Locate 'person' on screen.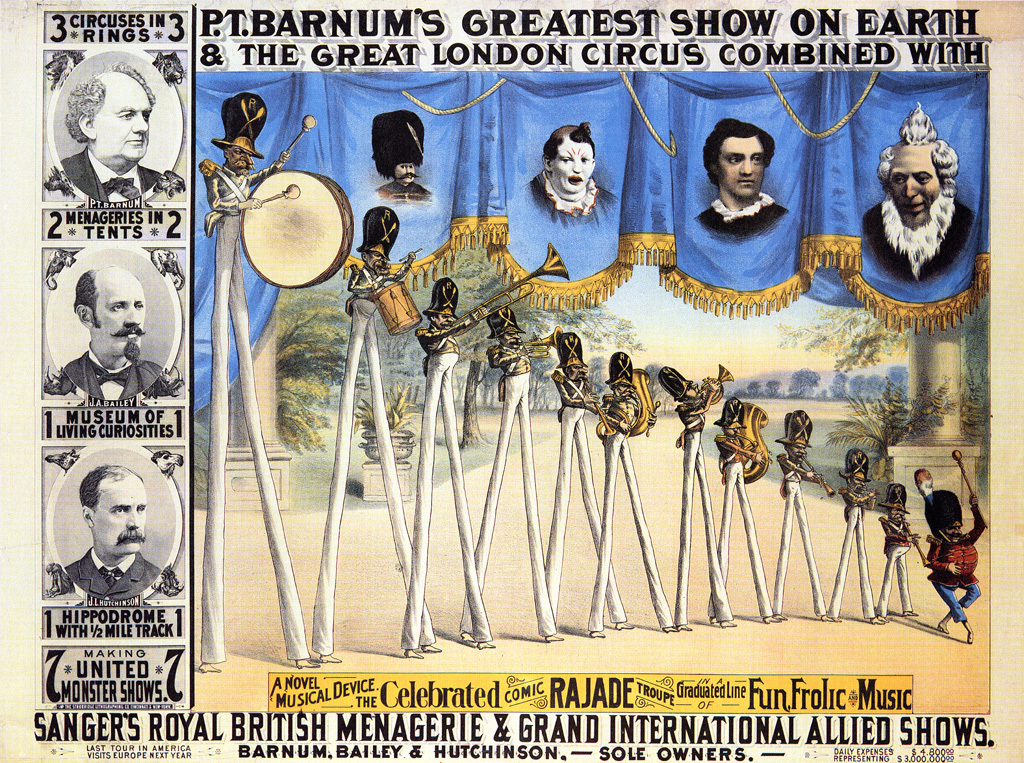
On screen at 653,366,738,633.
